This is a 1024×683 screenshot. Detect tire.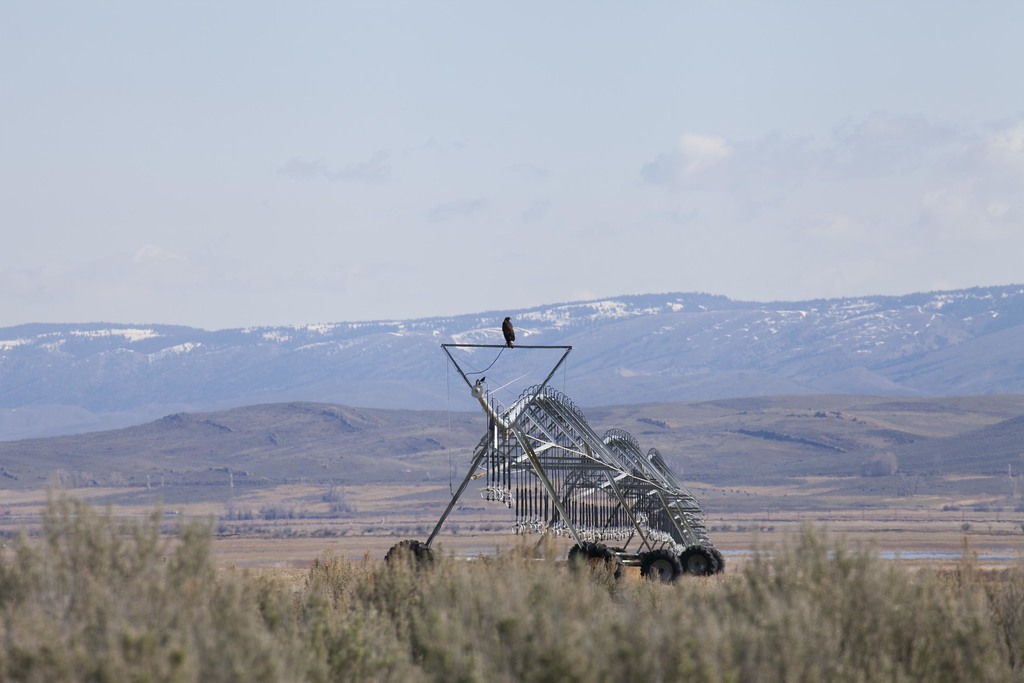
x1=680 y1=544 x2=717 y2=579.
